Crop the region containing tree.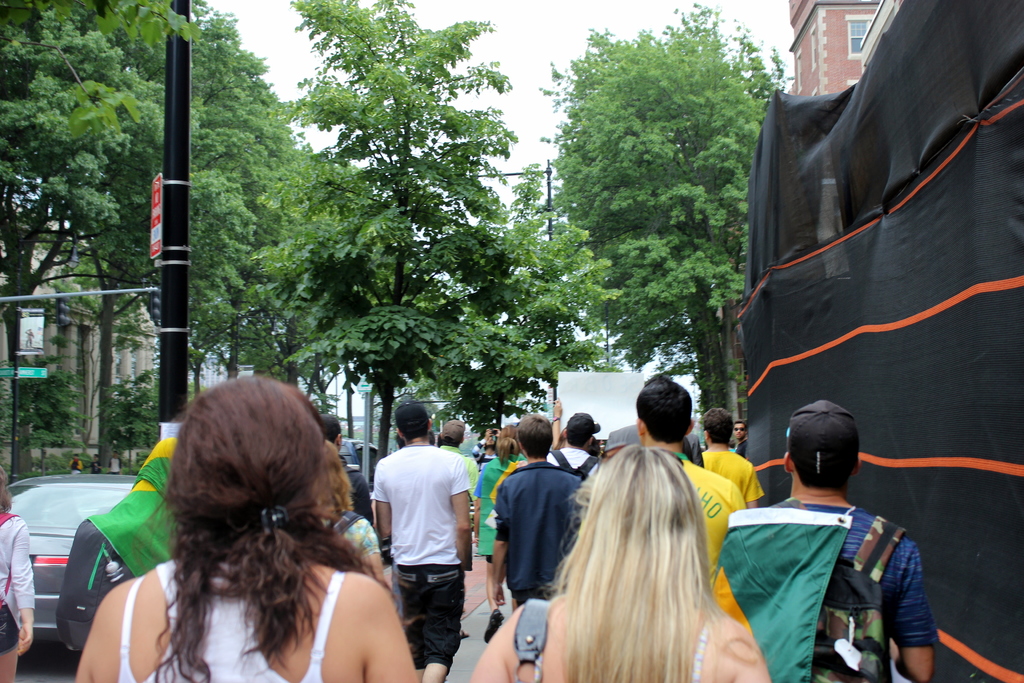
Crop region: 244,0,564,460.
